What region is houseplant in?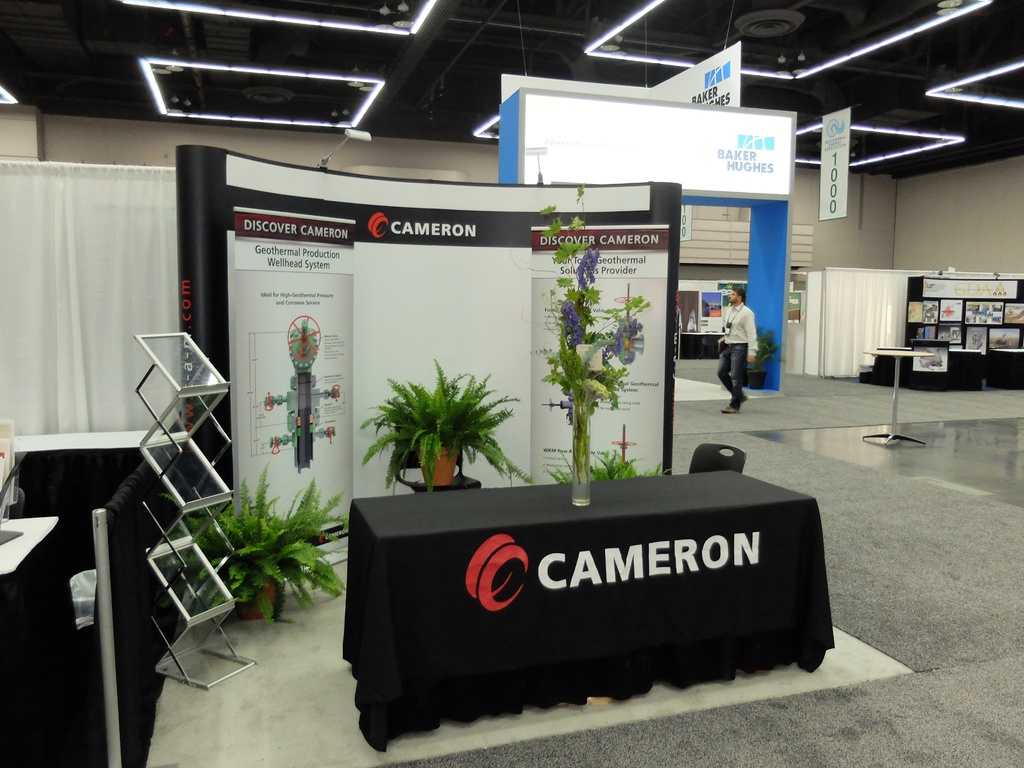
747/325/793/393.
